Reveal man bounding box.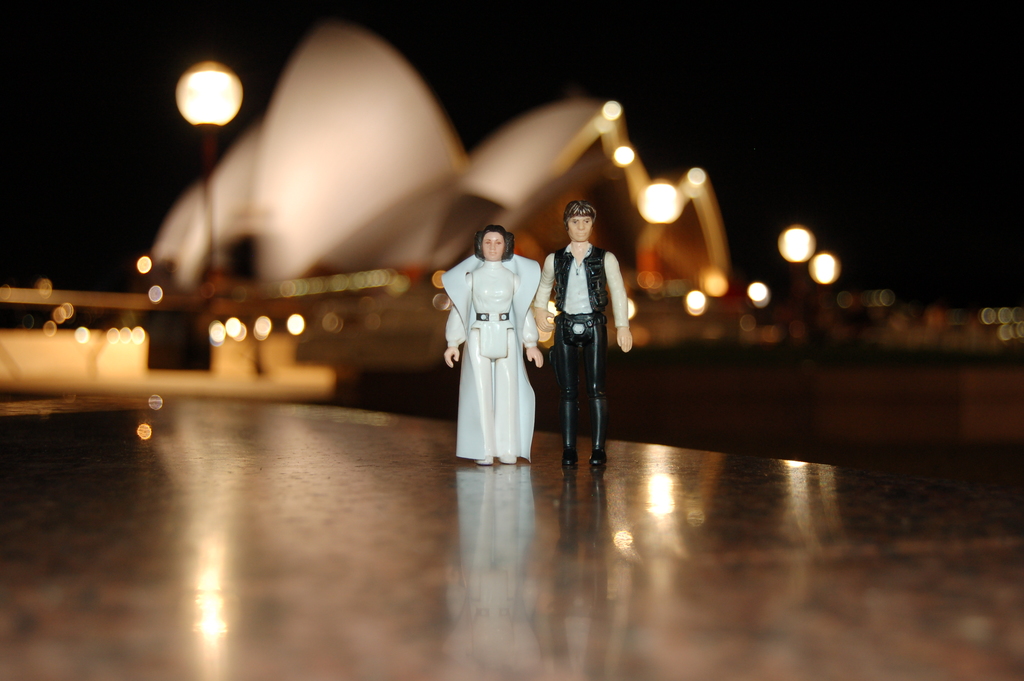
Revealed: 538 194 628 473.
